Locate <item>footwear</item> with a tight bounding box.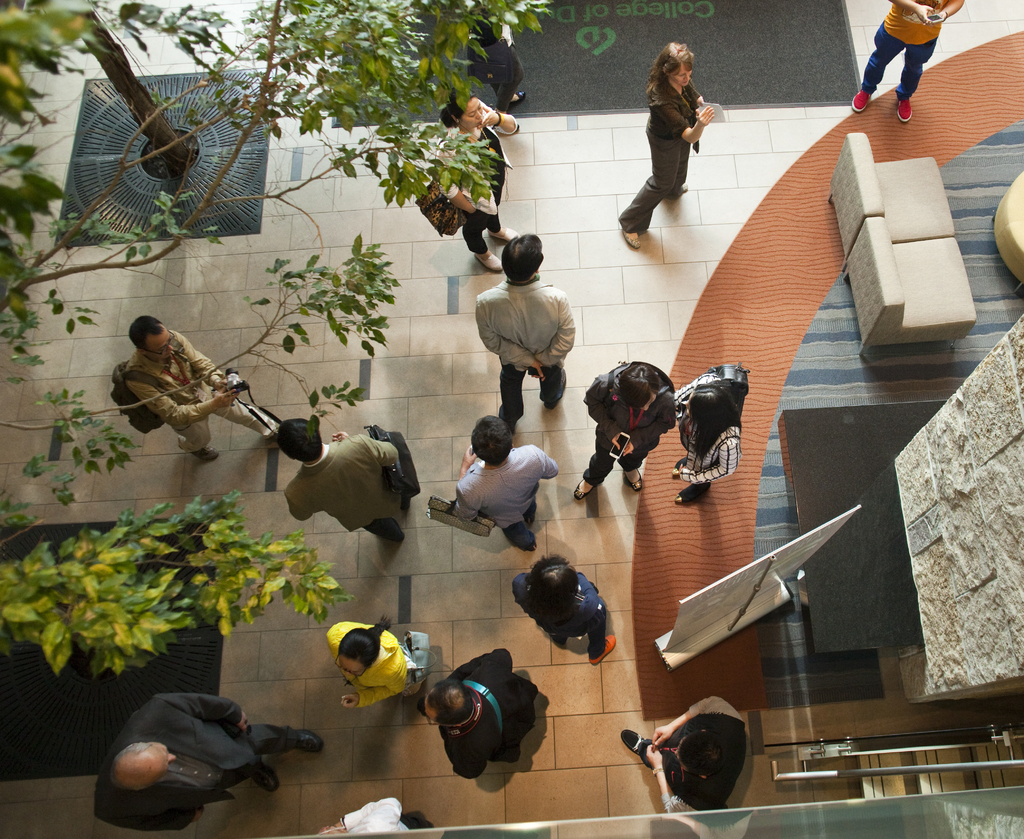
<box>476,252,504,273</box>.
